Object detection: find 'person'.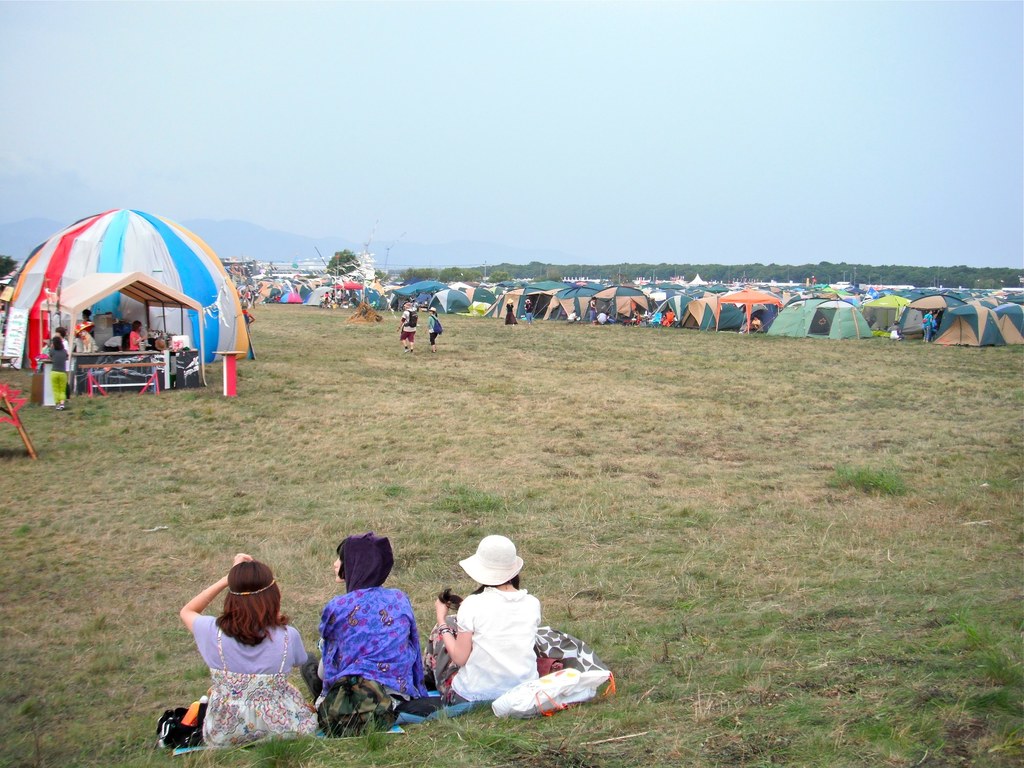
pyautogui.locateOnScreen(438, 535, 538, 708).
